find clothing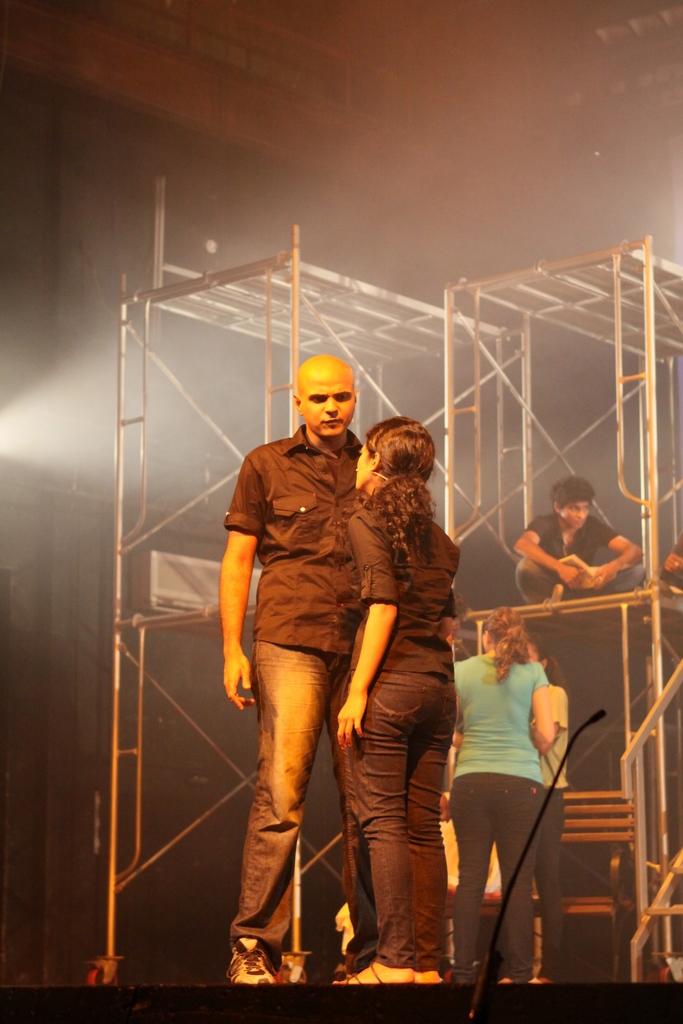
[x1=495, y1=683, x2=567, y2=980]
